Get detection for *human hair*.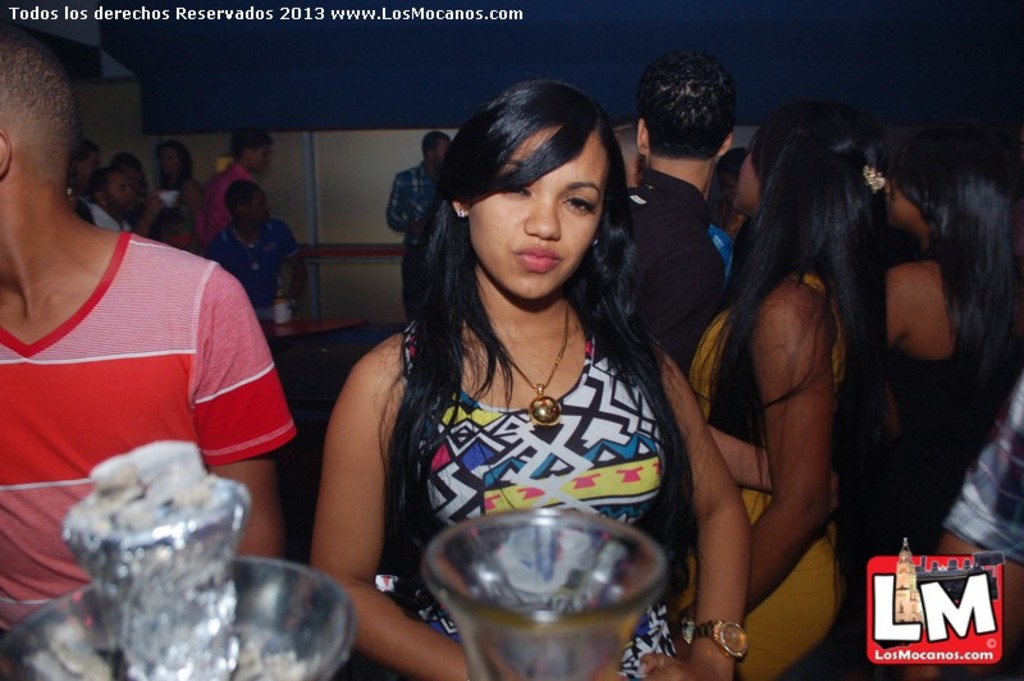
Detection: <bbox>116, 151, 151, 195</bbox>.
